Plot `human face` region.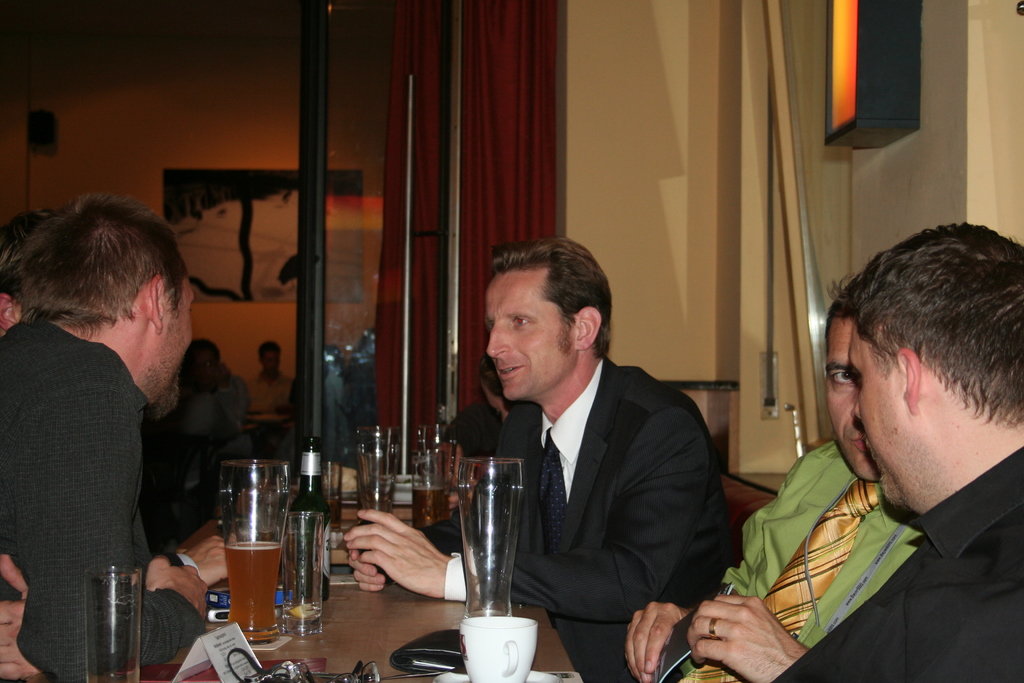
Plotted at left=824, top=320, right=876, bottom=486.
